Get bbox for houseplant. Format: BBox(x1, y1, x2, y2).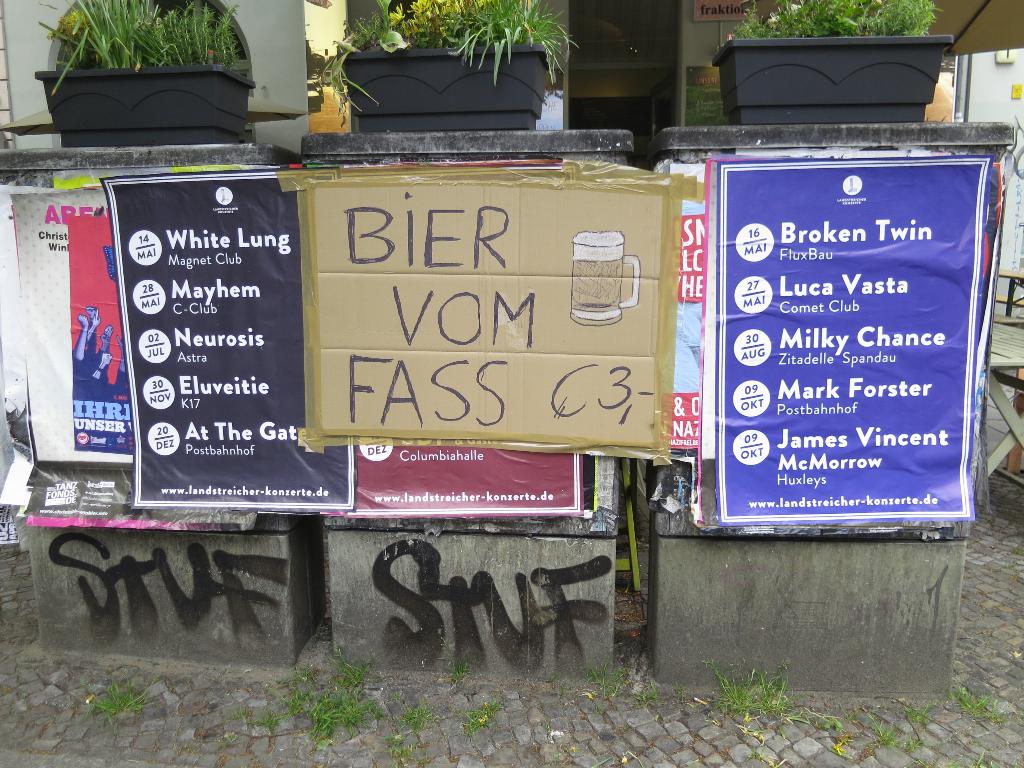
BBox(704, 0, 951, 118).
